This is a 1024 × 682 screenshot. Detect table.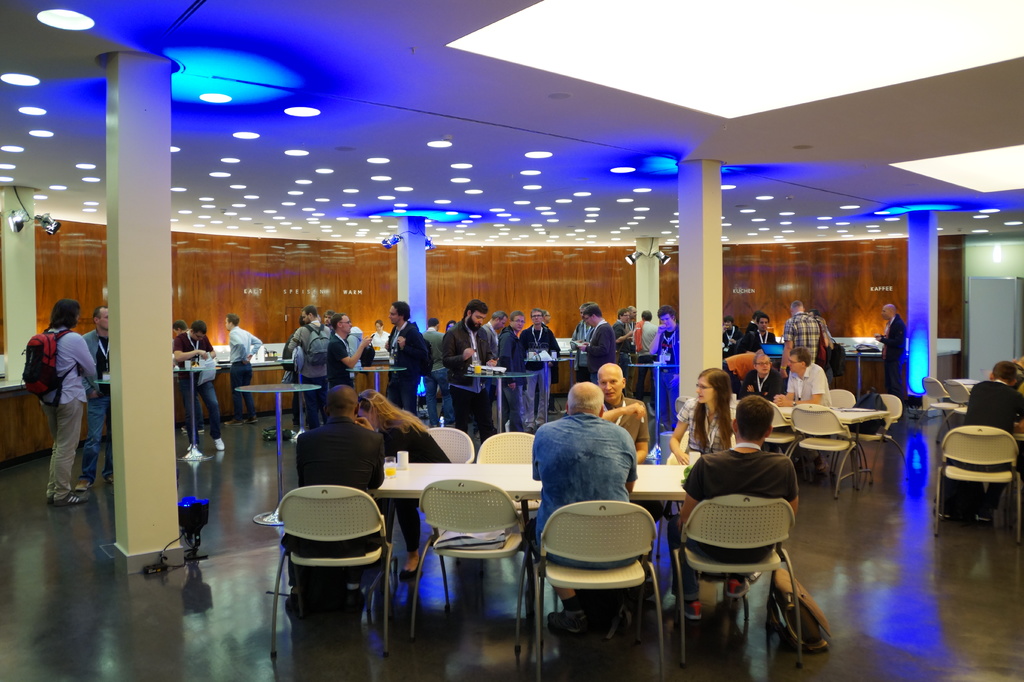
x1=708, y1=388, x2=886, y2=492.
